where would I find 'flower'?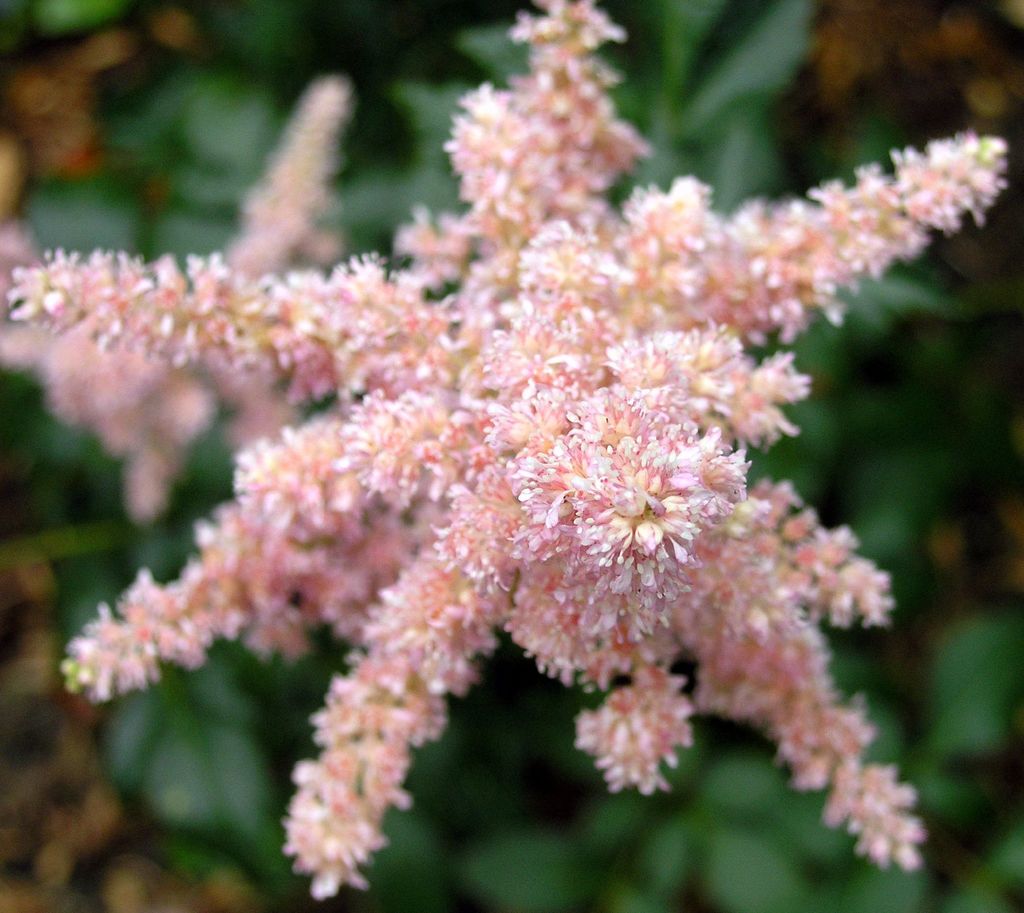
At 0/0/1004/898.
